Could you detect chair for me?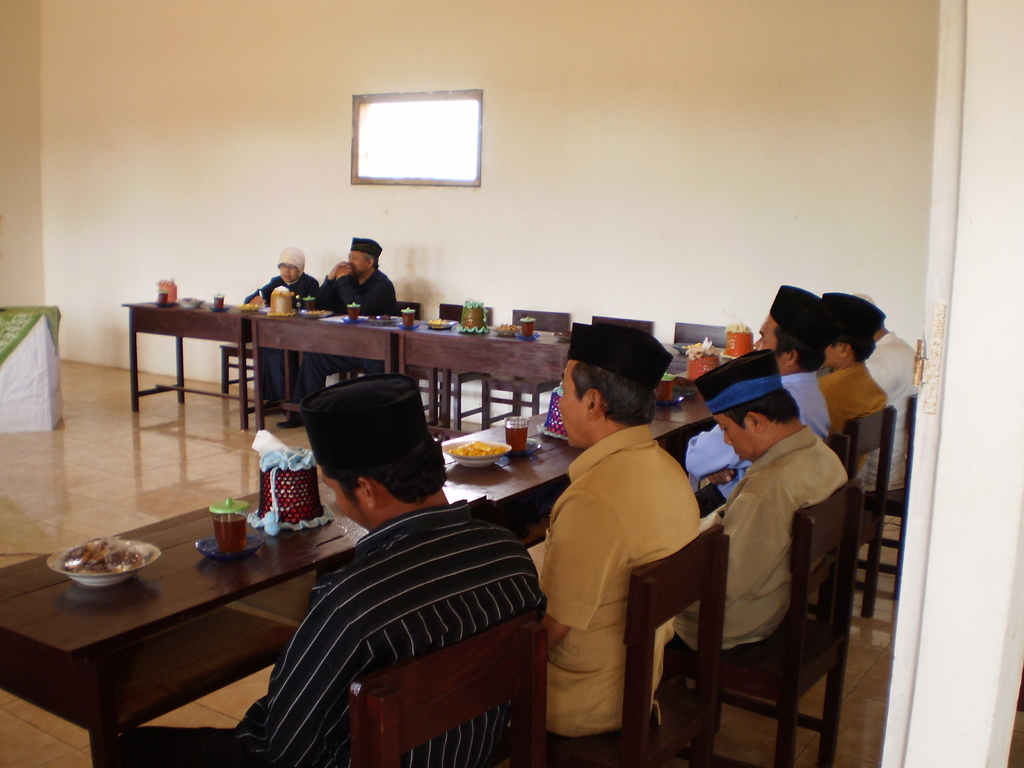
Detection result: (x1=349, y1=597, x2=552, y2=767).
